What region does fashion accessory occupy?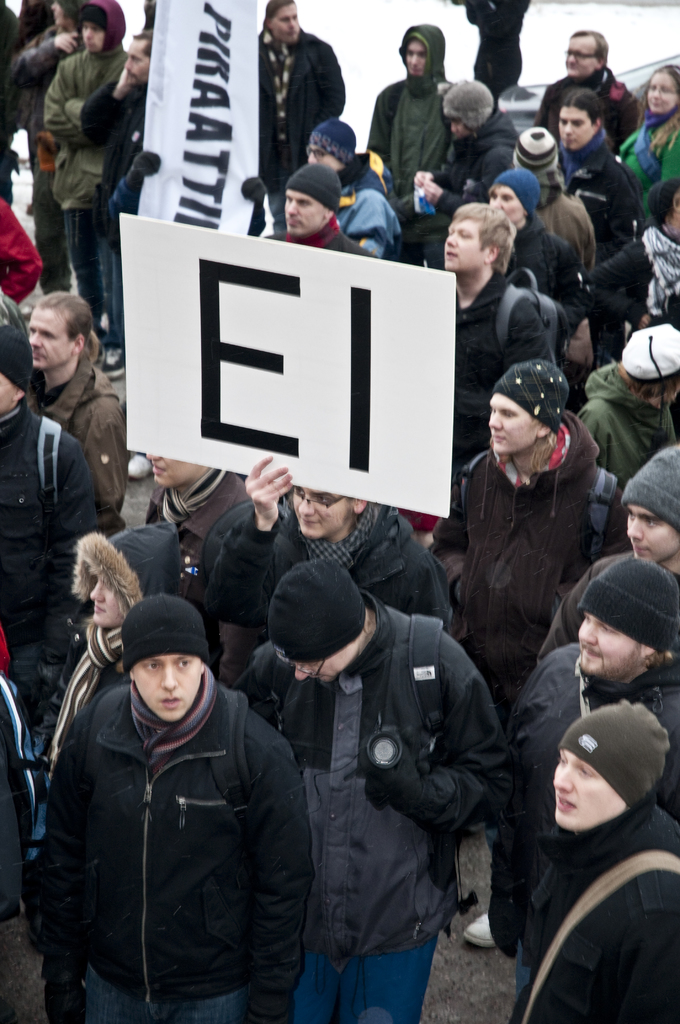
[x1=493, y1=168, x2=540, y2=216].
